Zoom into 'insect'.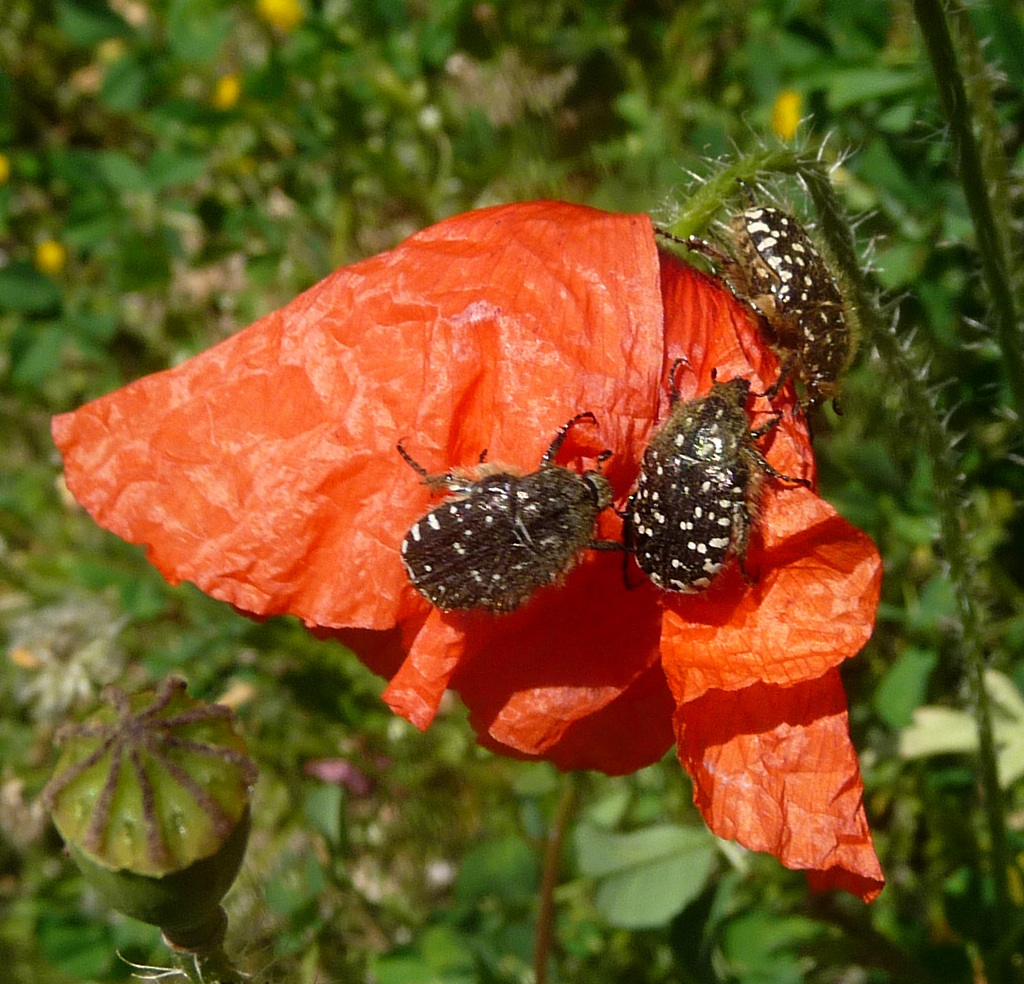
Zoom target: left=652, top=208, right=866, bottom=405.
